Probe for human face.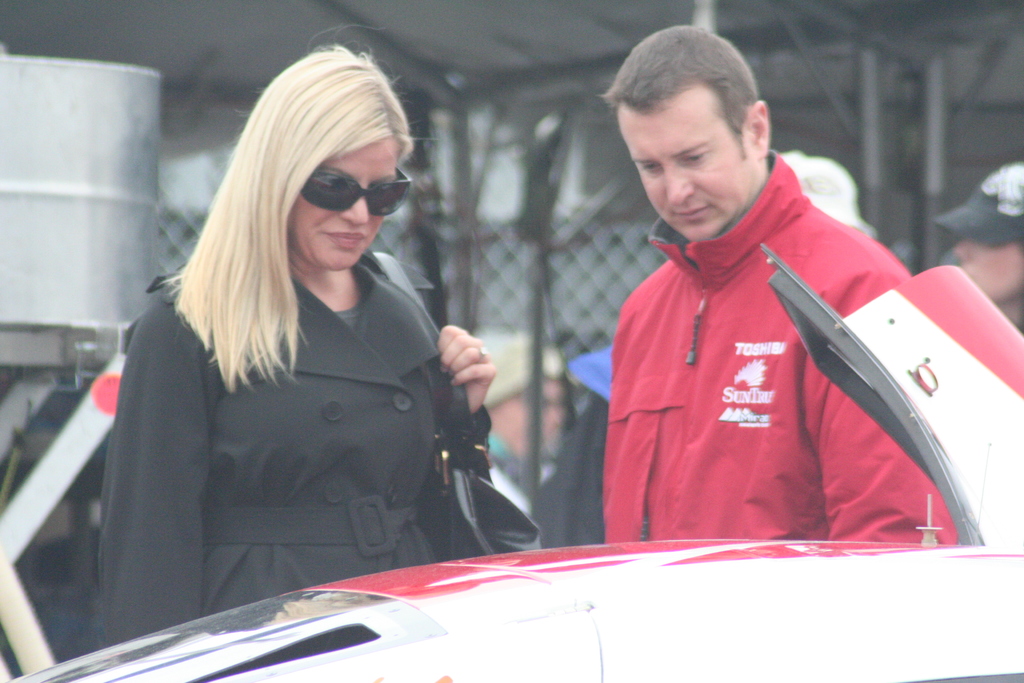
Probe result: <bbox>289, 133, 407, 273</bbox>.
